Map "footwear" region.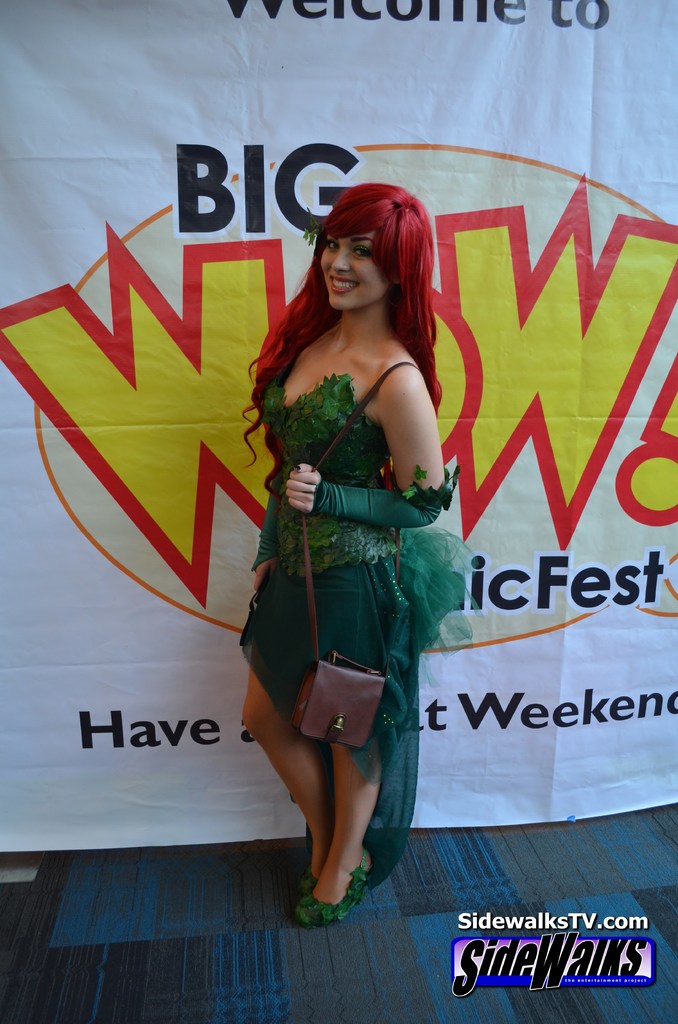
Mapped to [x1=297, y1=865, x2=325, y2=898].
